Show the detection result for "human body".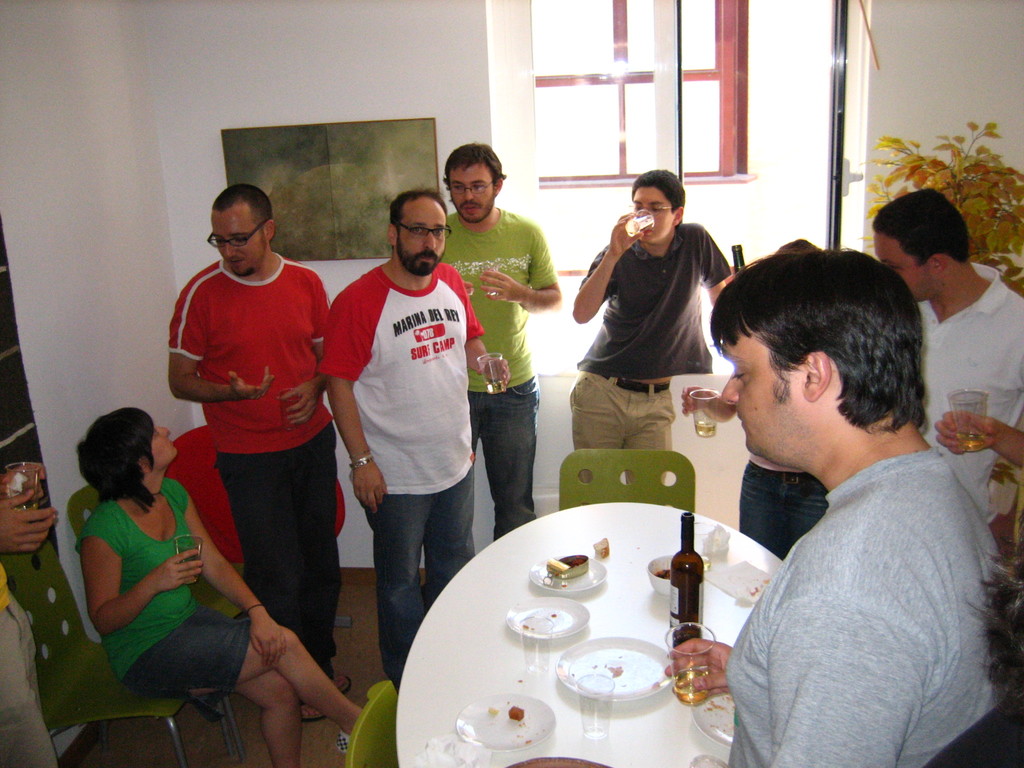
BBox(75, 408, 360, 767).
